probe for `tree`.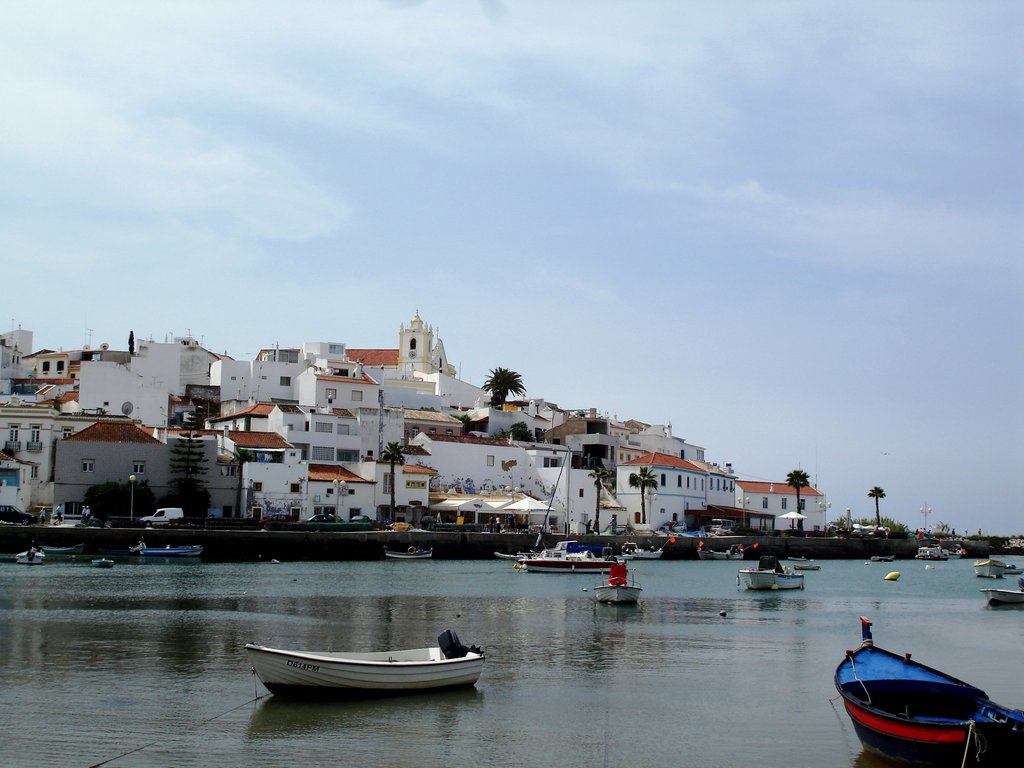
Probe result: 380 438 407 525.
